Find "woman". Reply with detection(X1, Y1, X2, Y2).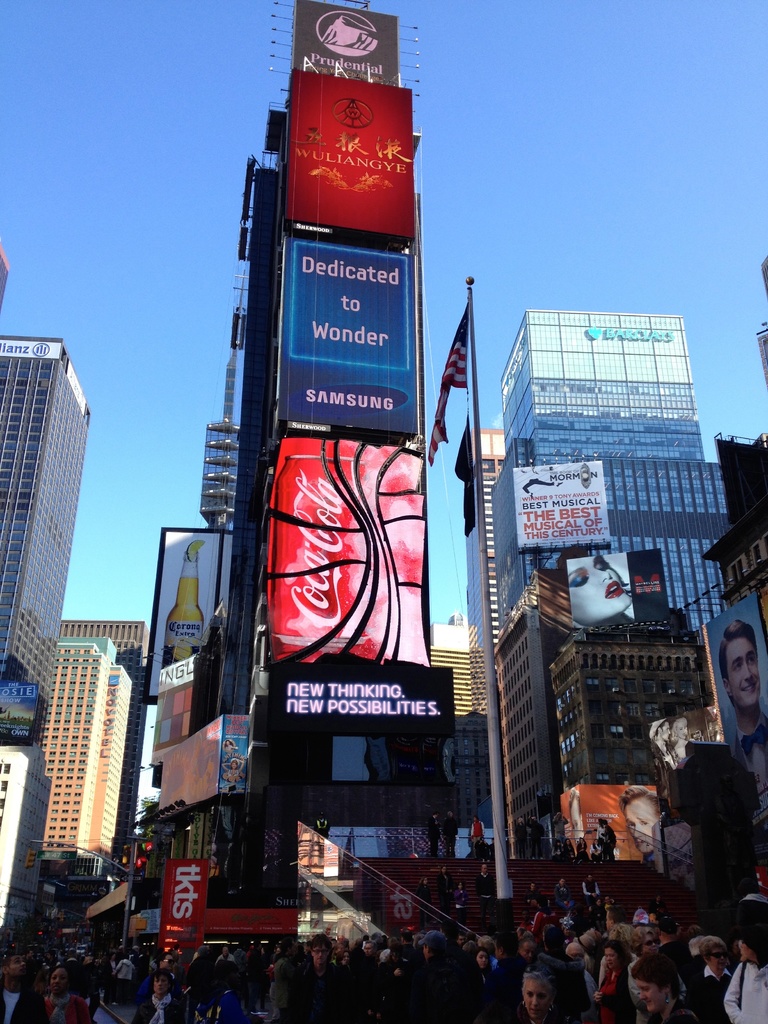
detection(35, 966, 96, 1023).
